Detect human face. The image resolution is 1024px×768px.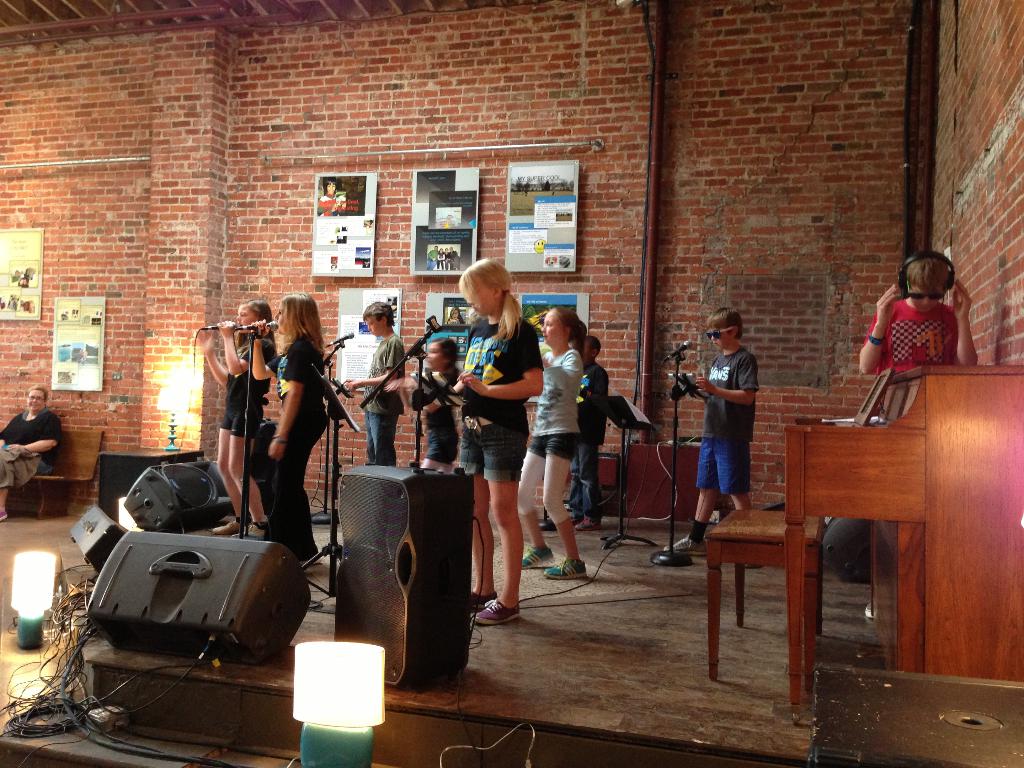
<box>368,315,384,335</box>.
